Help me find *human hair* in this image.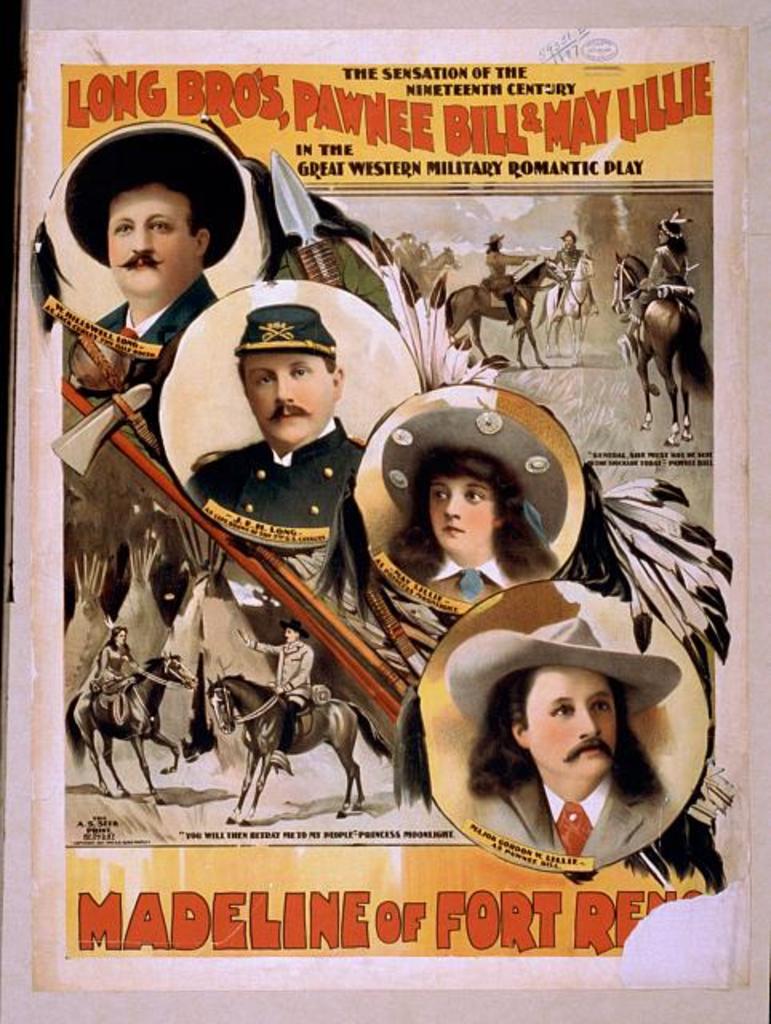
Found it: 462, 669, 689, 832.
